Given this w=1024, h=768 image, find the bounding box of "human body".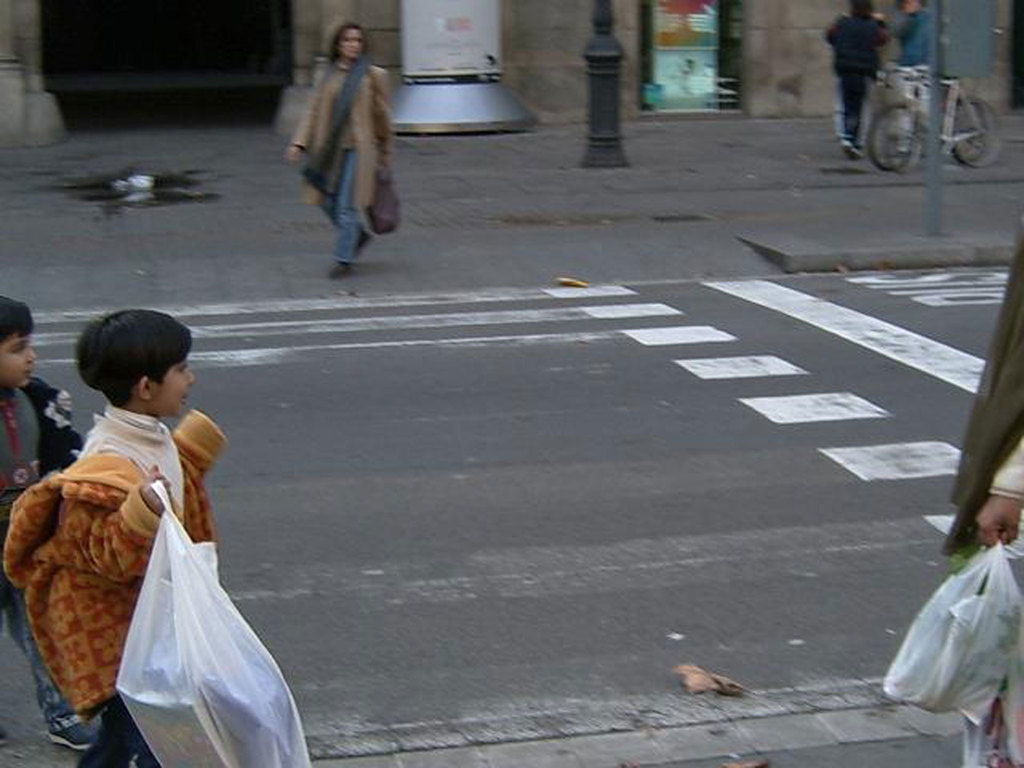
left=941, top=219, right=1023, bottom=767.
